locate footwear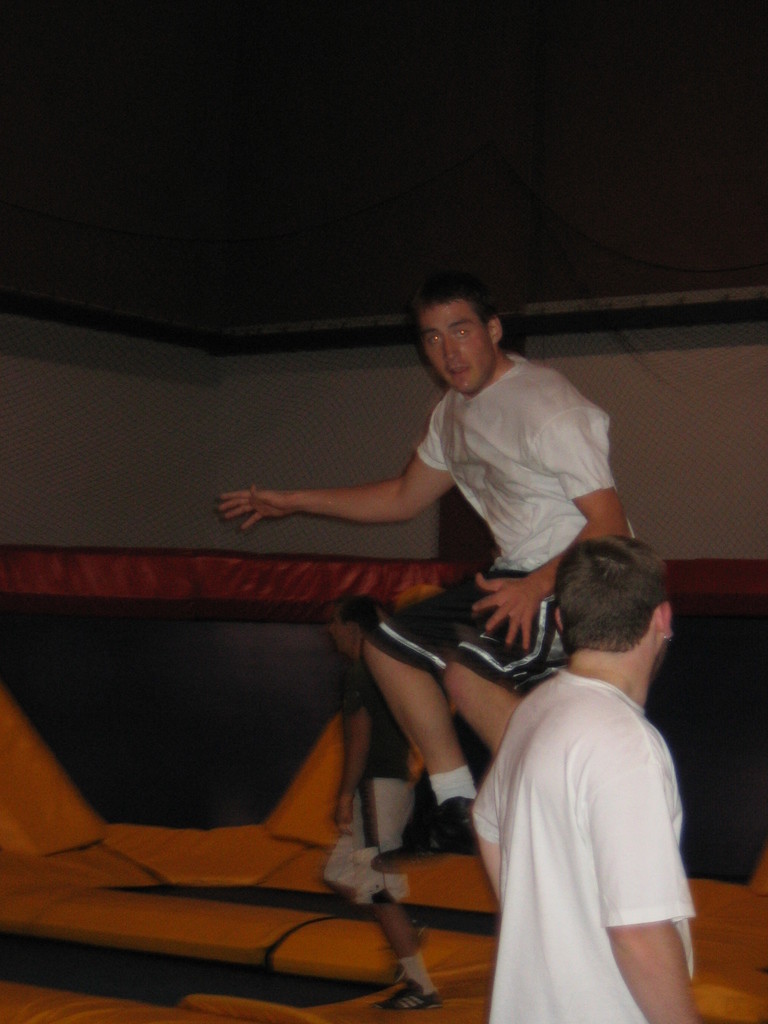
l=420, t=799, r=482, b=862
